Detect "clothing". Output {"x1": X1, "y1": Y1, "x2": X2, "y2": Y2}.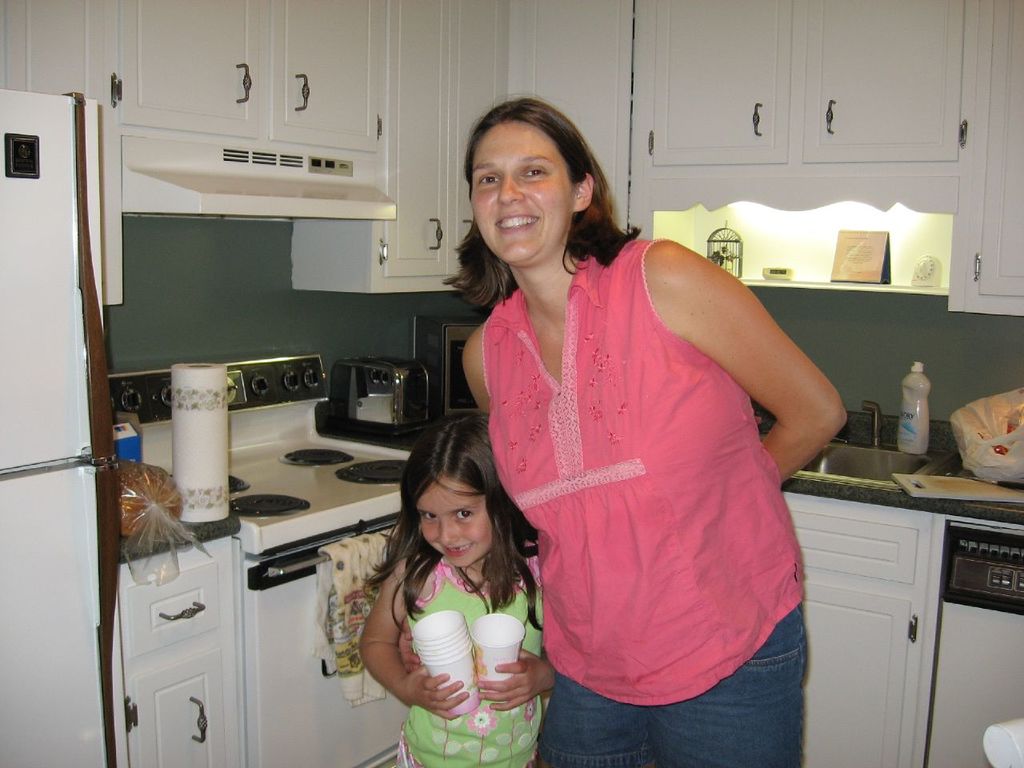
{"x1": 394, "y1": 540, "x2": 542, "y2": 767}.
